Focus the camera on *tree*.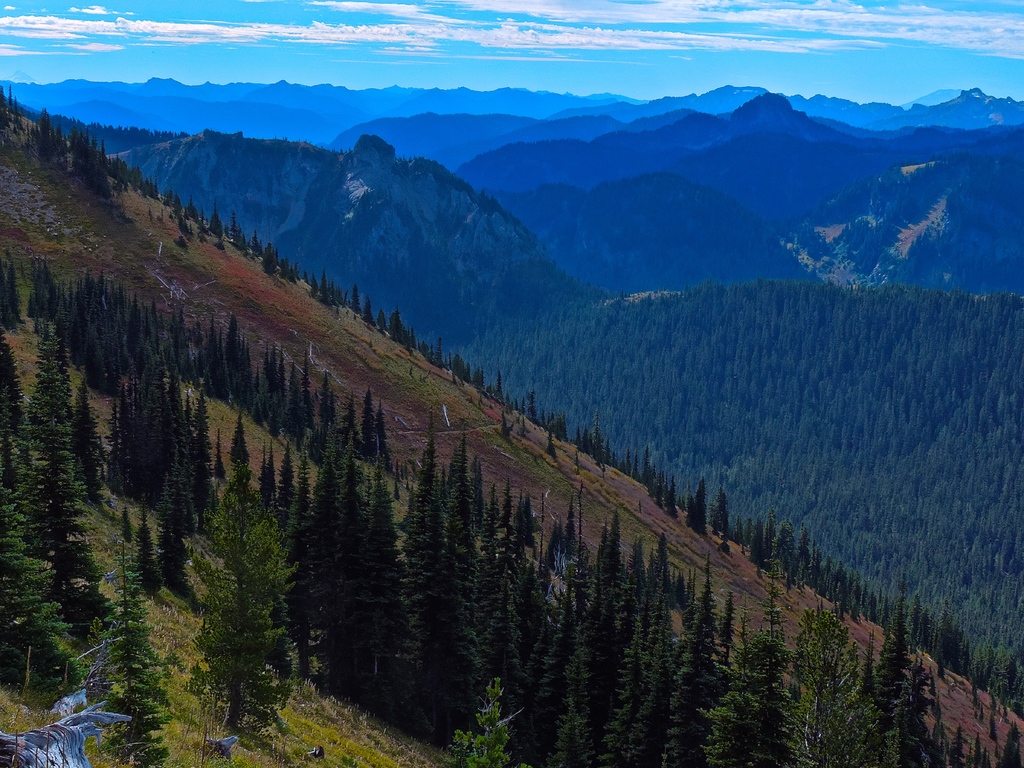
Focus region: 551/410/573/440.
